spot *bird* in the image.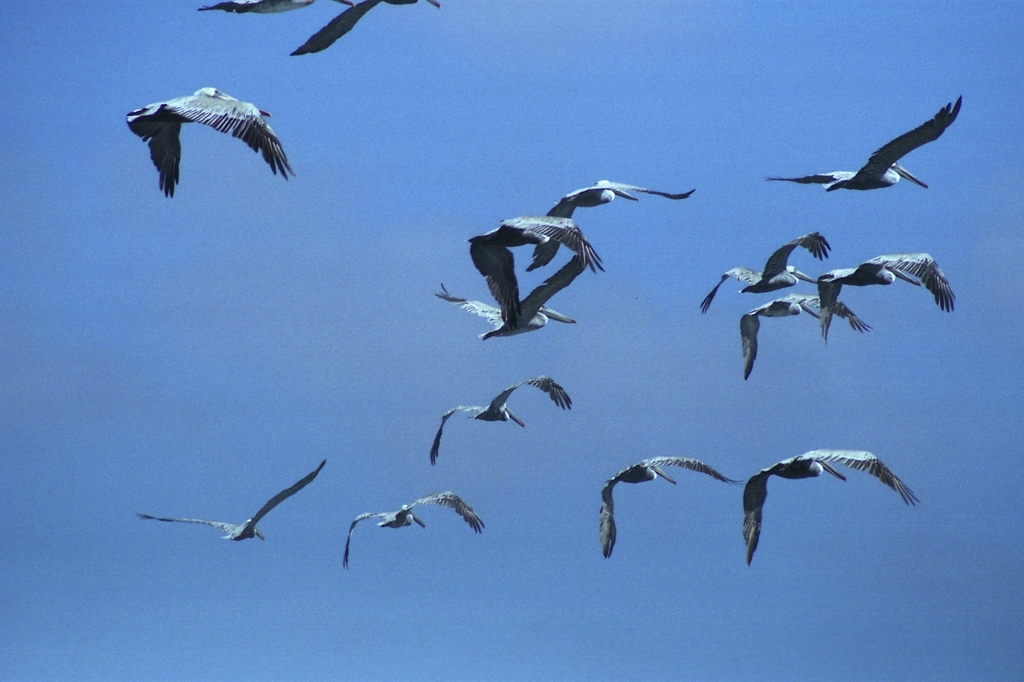
*bird* found at x1=200, y1=0, x2=440, y2=61.
